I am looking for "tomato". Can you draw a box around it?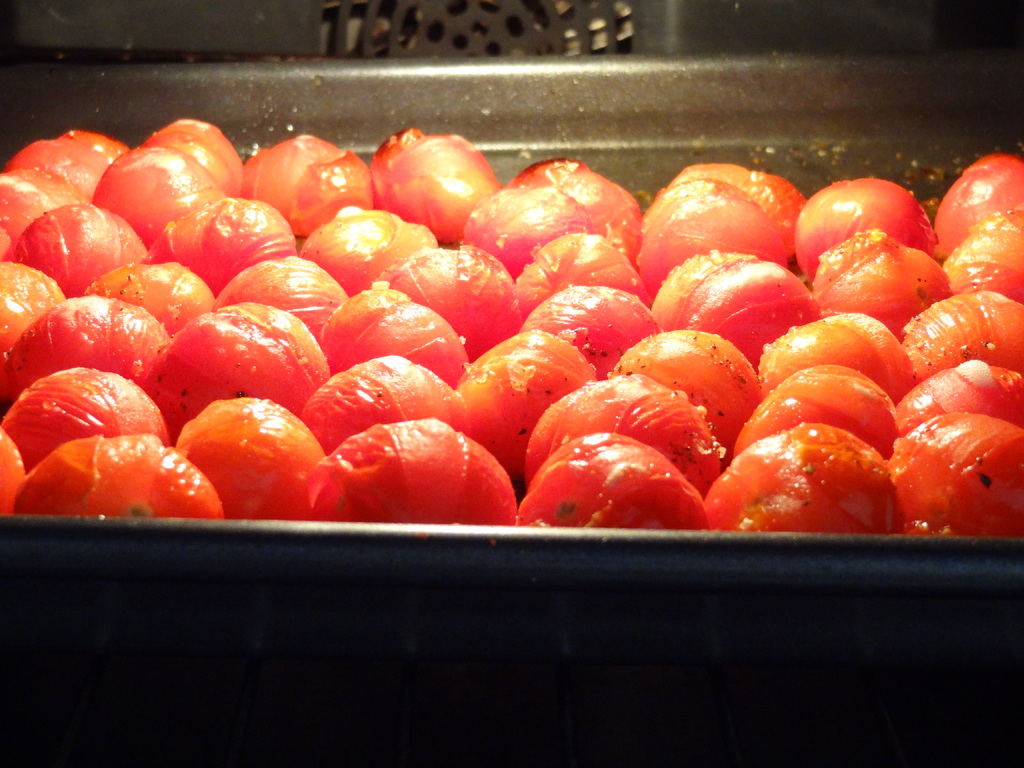
Sure, the bounding box is 163/396/317/520.
